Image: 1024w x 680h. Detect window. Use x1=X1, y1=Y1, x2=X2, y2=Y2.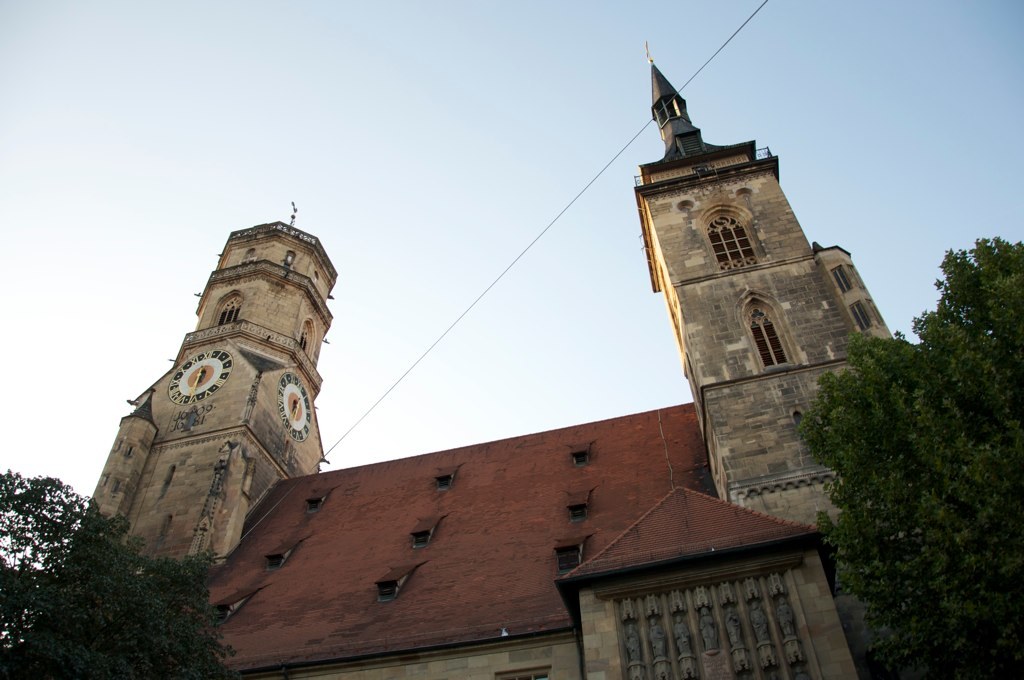
x1=709, y1=207, x2=754, y2=270.
